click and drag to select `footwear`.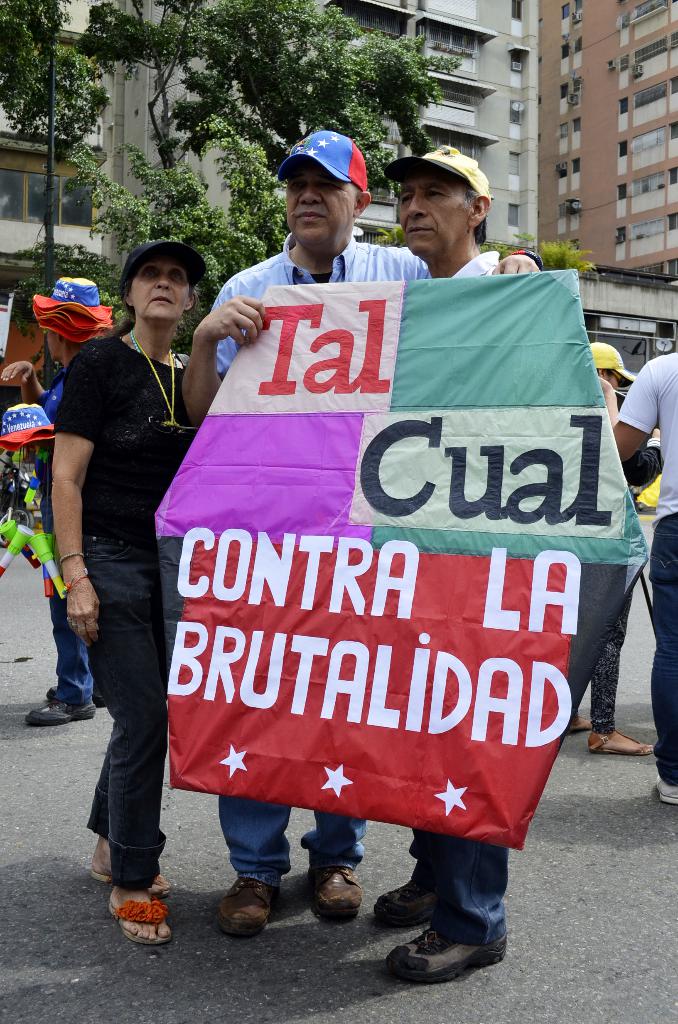
Selection: left=83, top=852, right=174, bottom=903.
